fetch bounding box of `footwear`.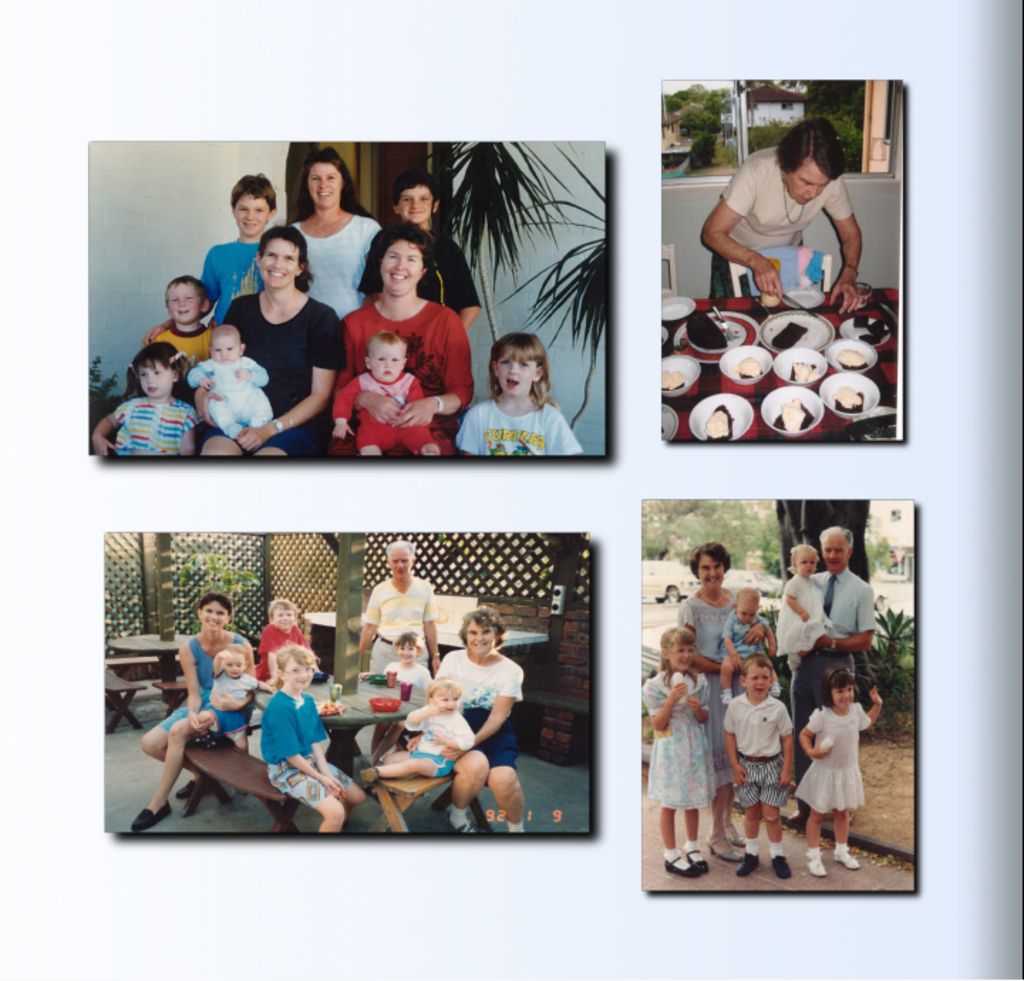
Bbox: (left=833, top=843, right=858, bottom=873).
